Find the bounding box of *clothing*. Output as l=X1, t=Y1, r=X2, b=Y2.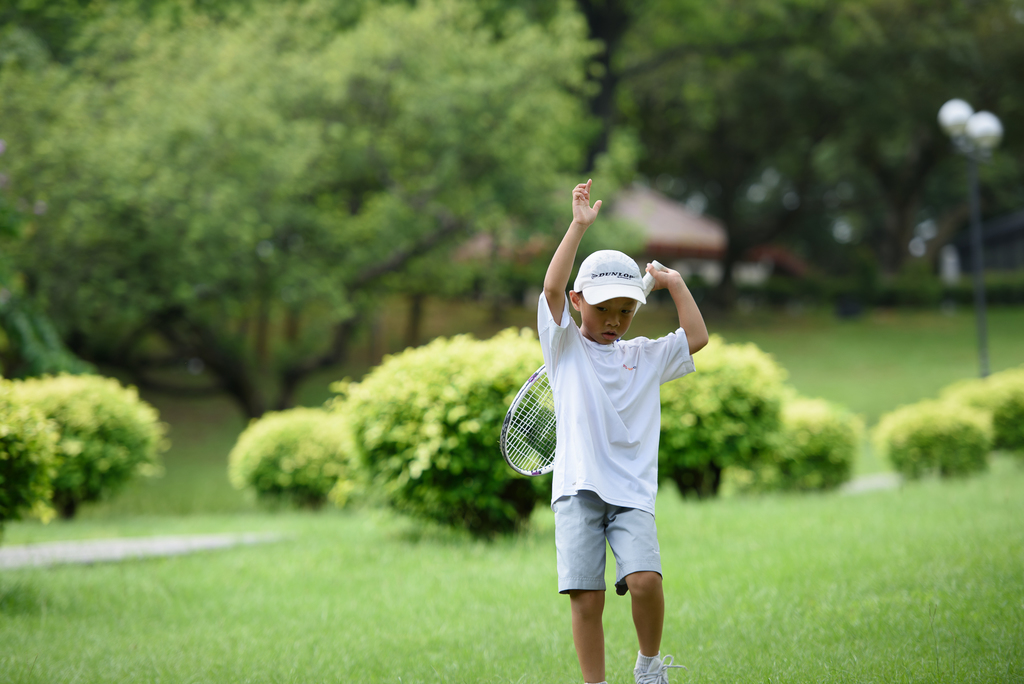
l=539, t=263, r=701, b=614.
